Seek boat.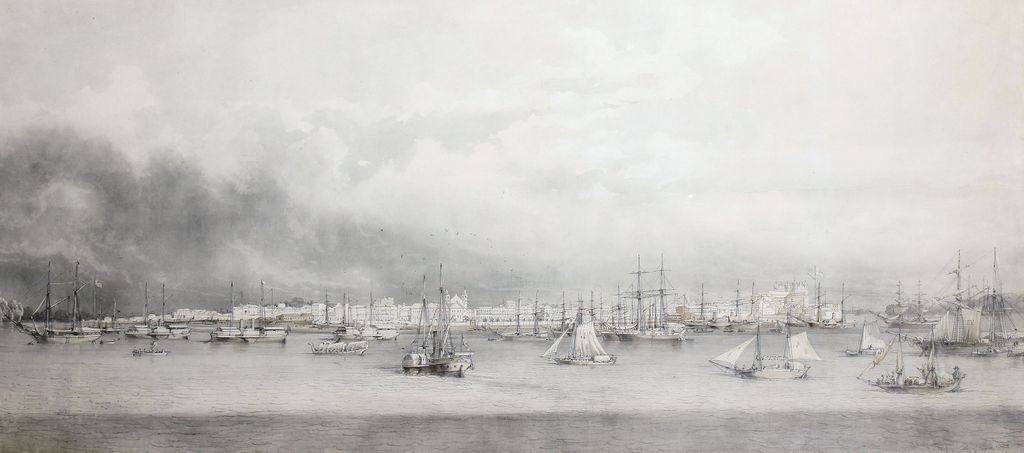
rect(359, 293, 376, 343).
